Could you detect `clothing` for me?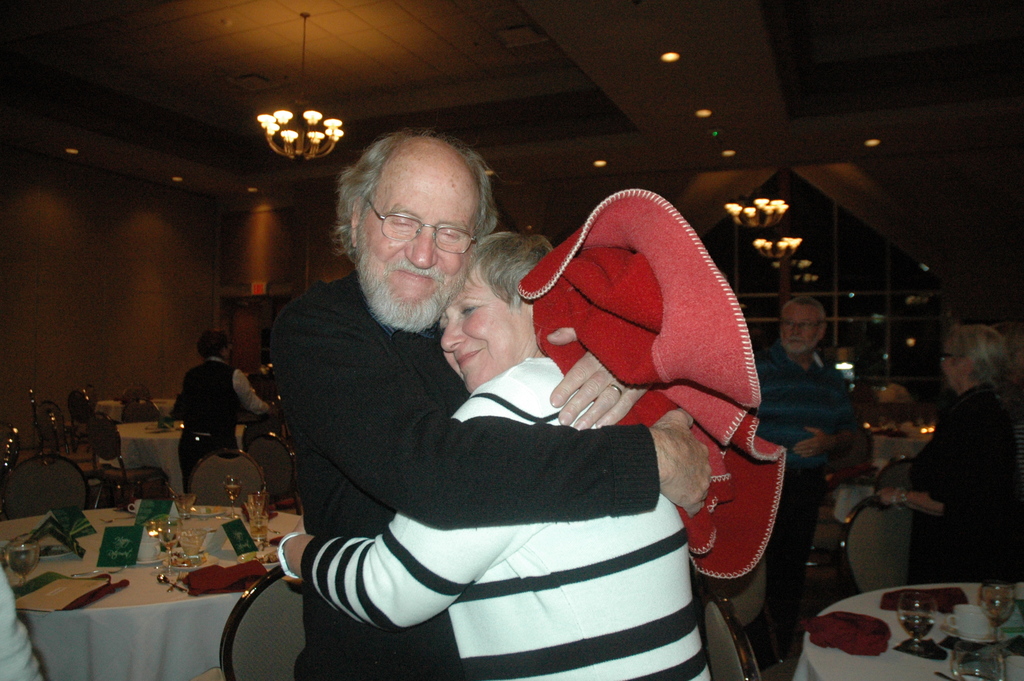
Detection result: 173, 357, 263, 500.
